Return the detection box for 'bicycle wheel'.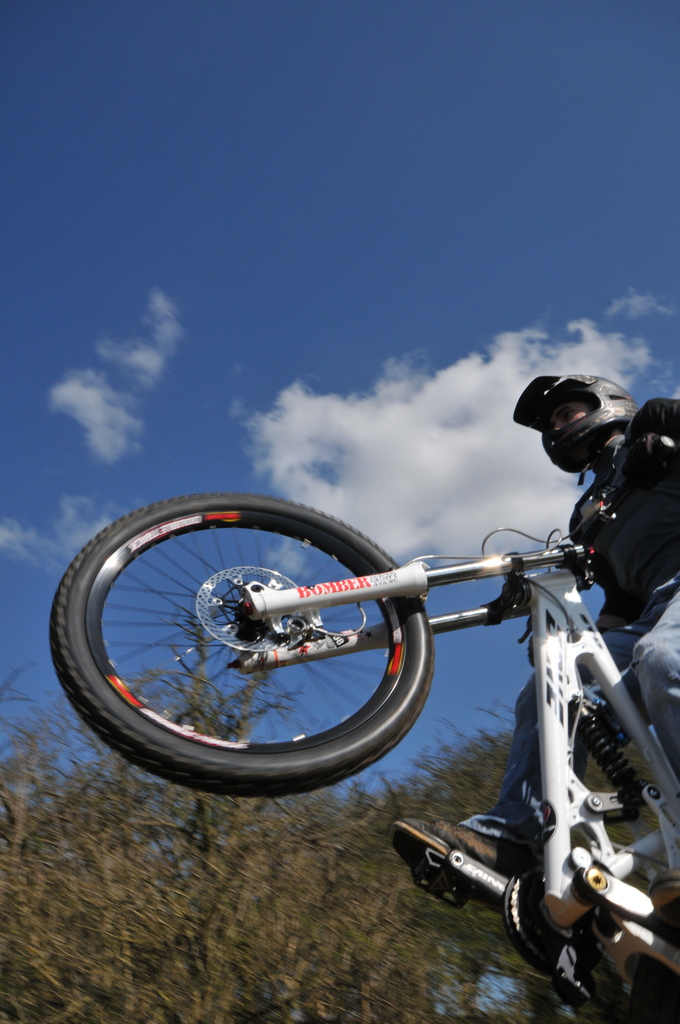
x1=51, y1=488, x2=435, y2=799.
